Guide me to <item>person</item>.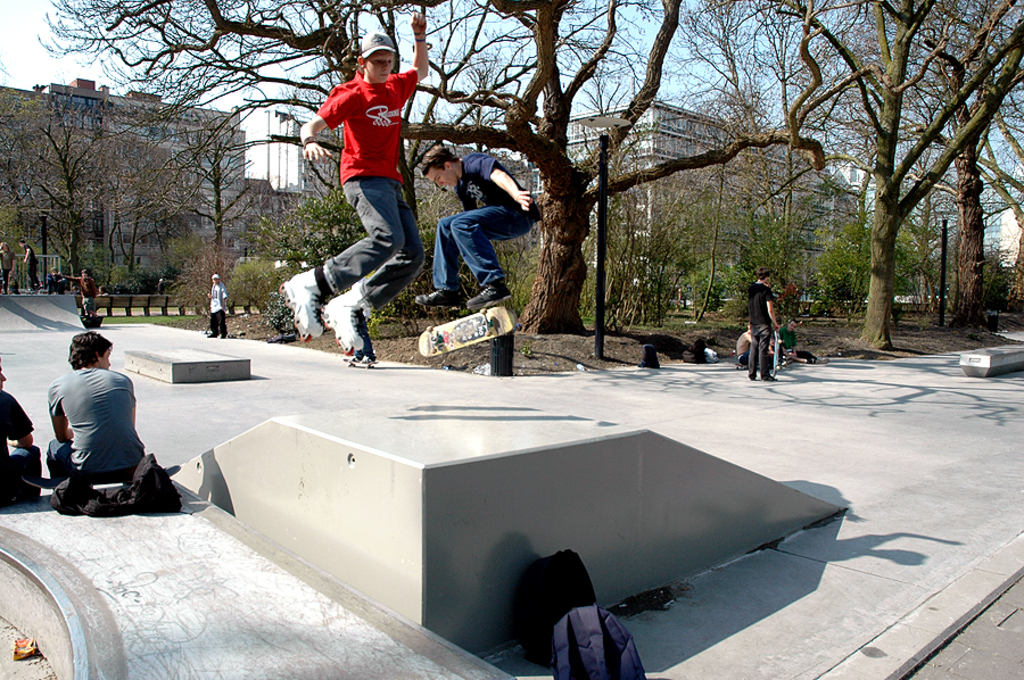
Guidance: crop(47, 332, 147, 491).
